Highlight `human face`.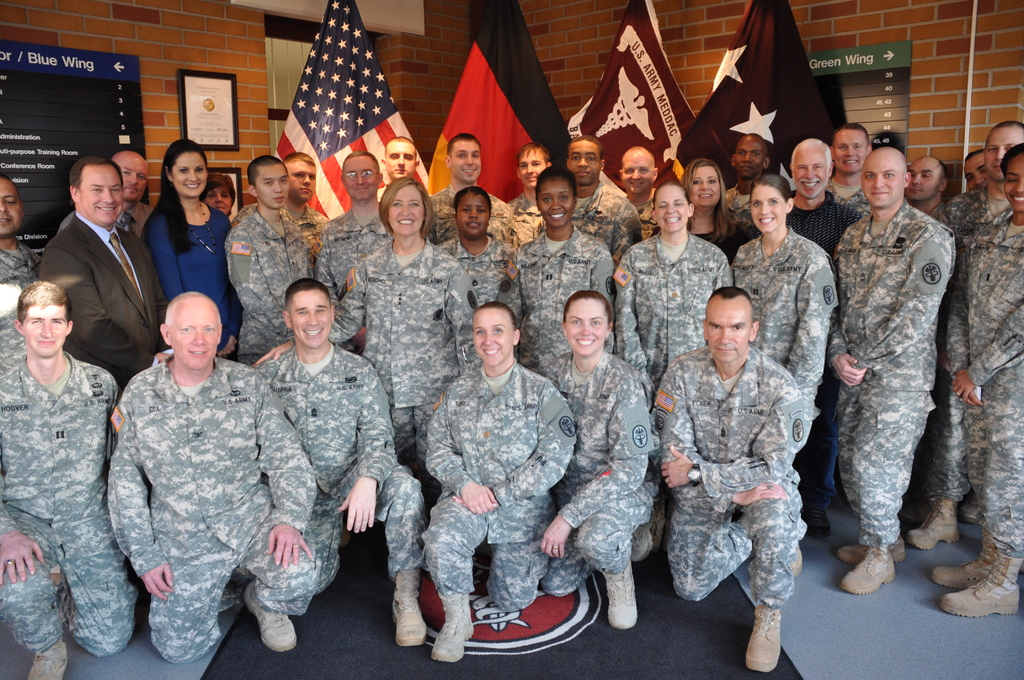
Highlighted region: box=[858, 148, 904, 212].
